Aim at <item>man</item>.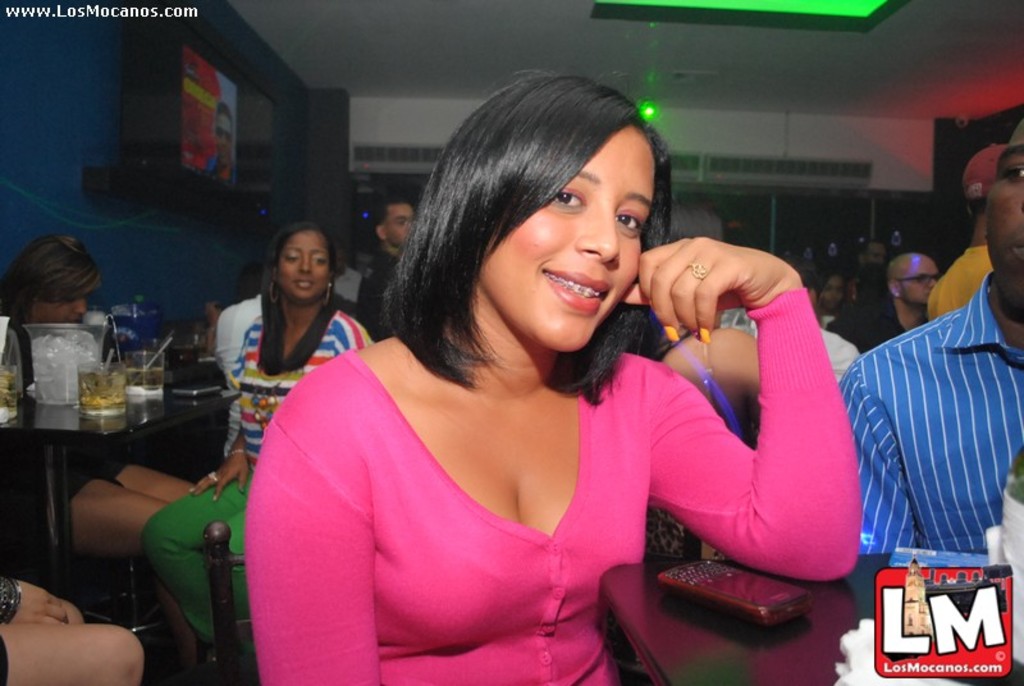
Aimed at box=[827, 113, 1023, 622].
